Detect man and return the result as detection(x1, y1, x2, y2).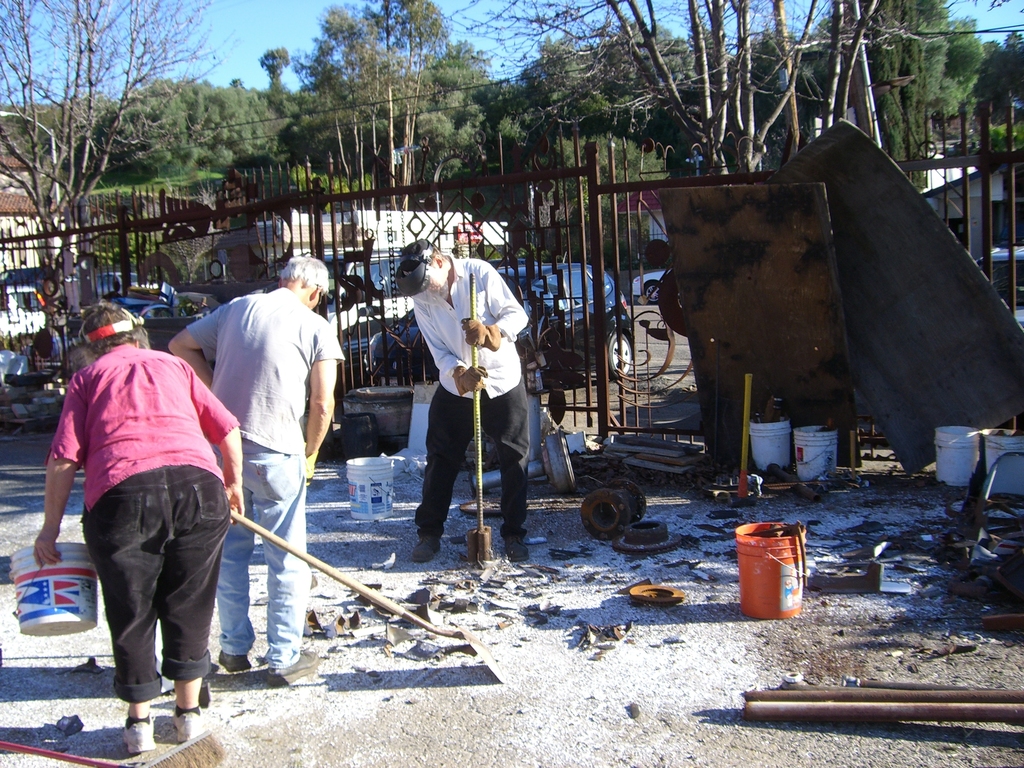
detection(396, 236, 526, 566).
